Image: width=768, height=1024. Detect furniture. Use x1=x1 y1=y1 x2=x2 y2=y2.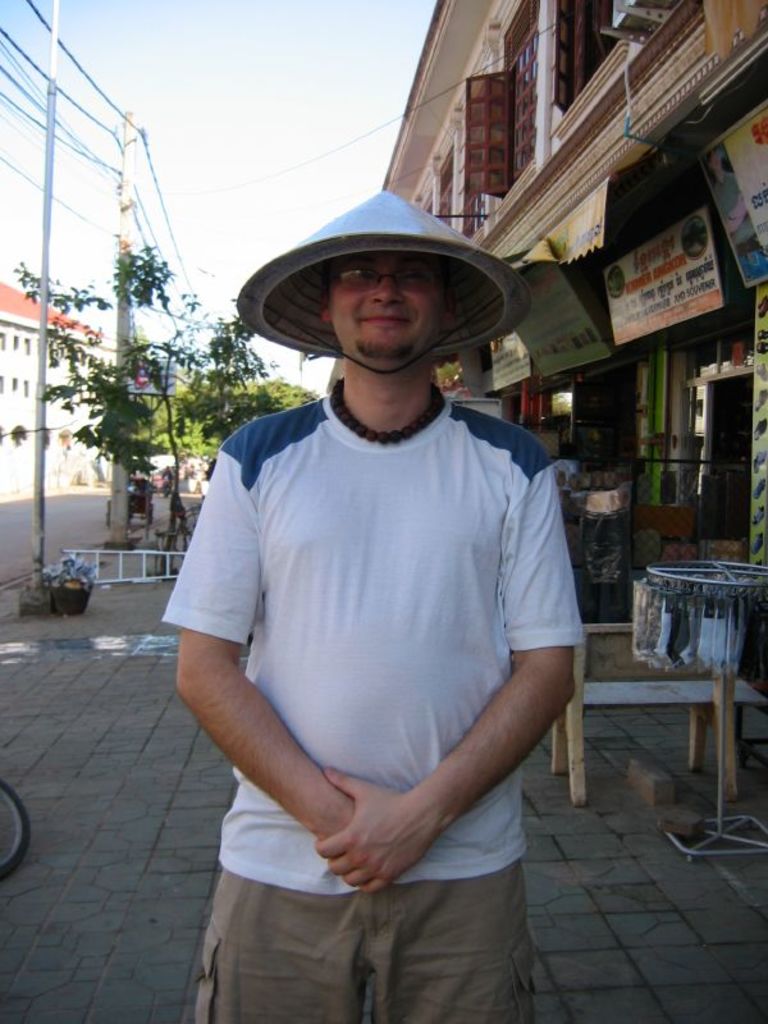
x1=550 y1=620 x2=767 y2=806.
